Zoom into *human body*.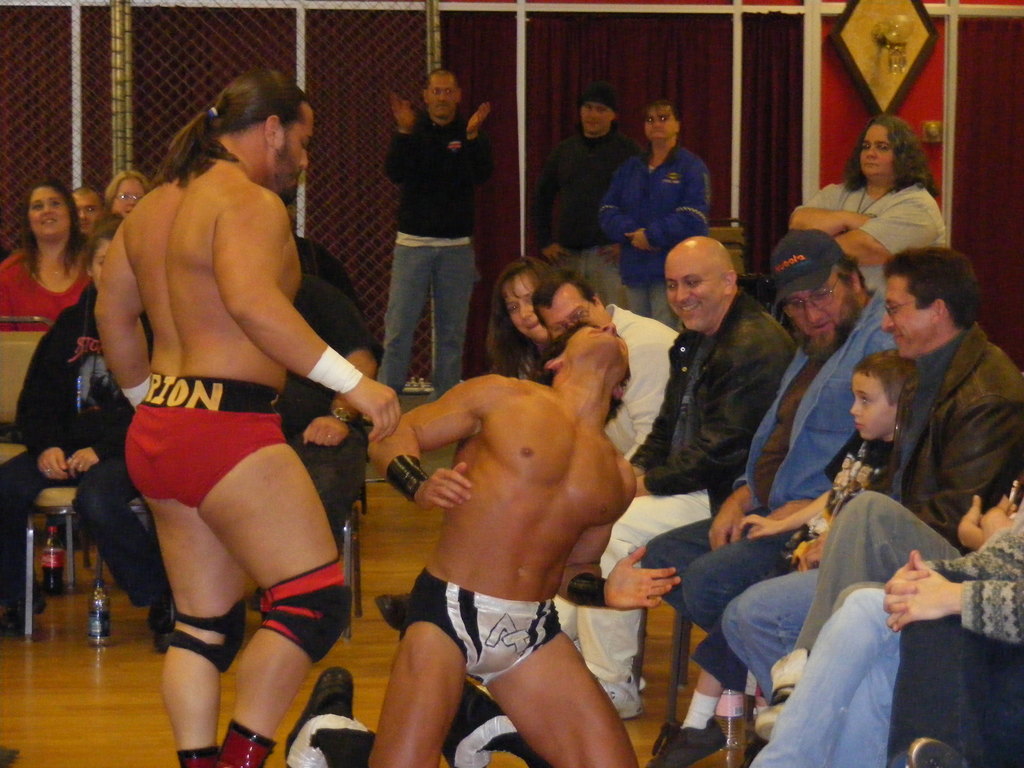
Zoom target: box(0, 166, 84, 328).
